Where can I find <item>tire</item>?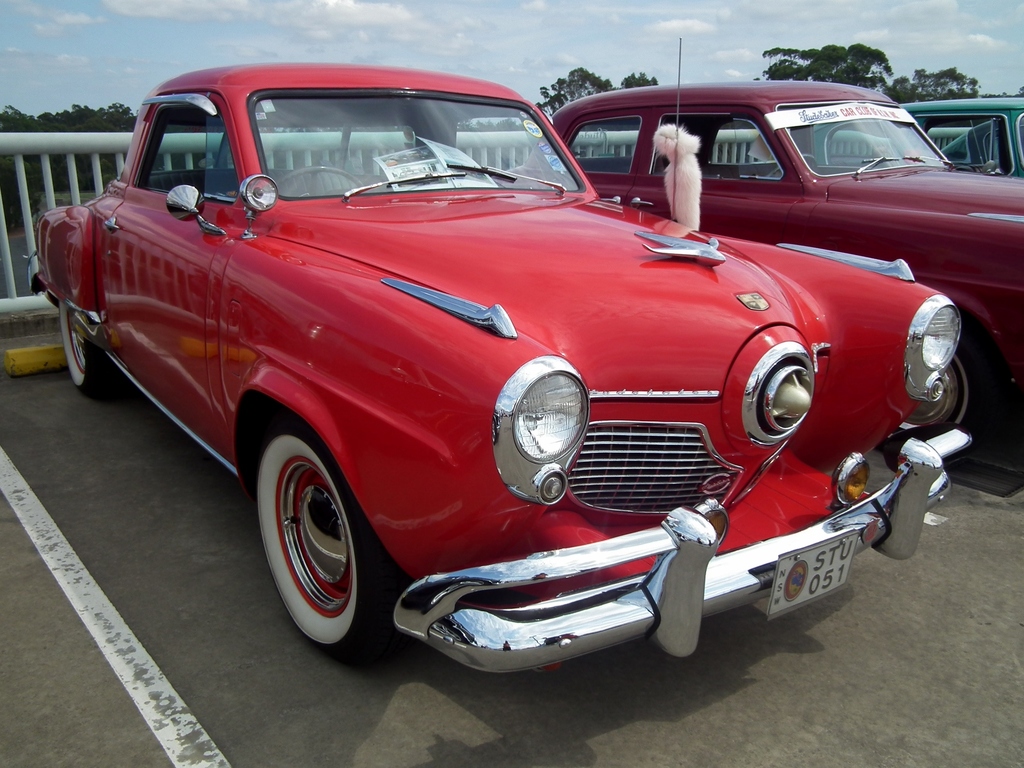
You can find it at x1=58, y1=305, x2=131, y2=400.
